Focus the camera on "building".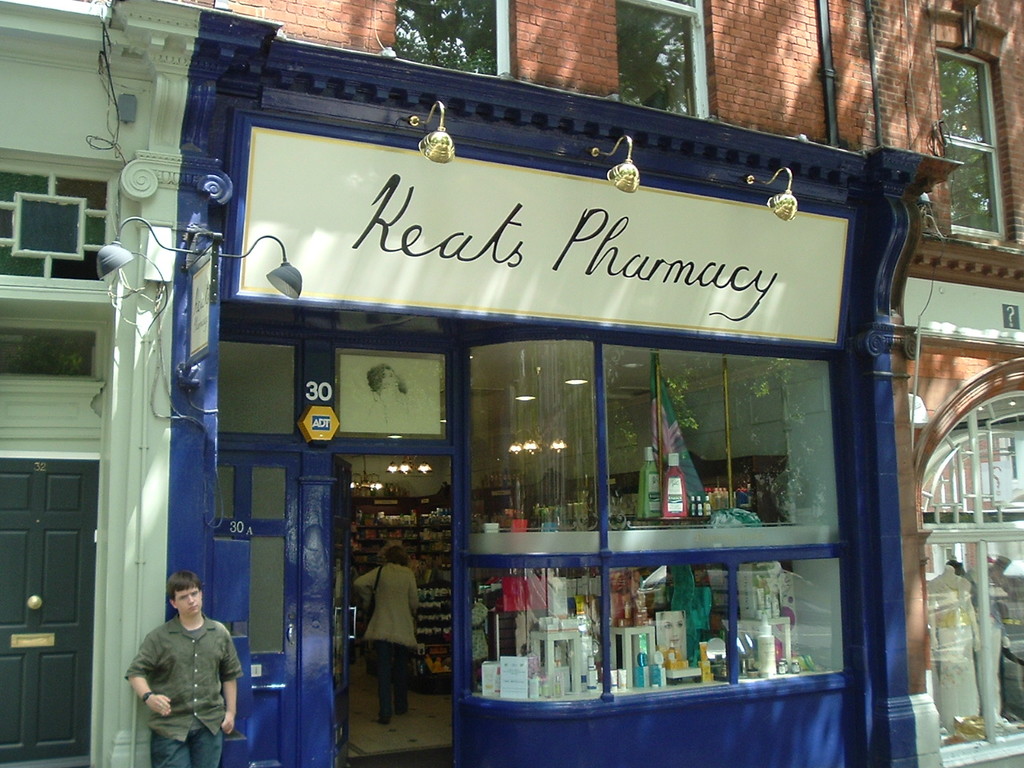
Focus region: <box>0,0,1023,767</box>.
